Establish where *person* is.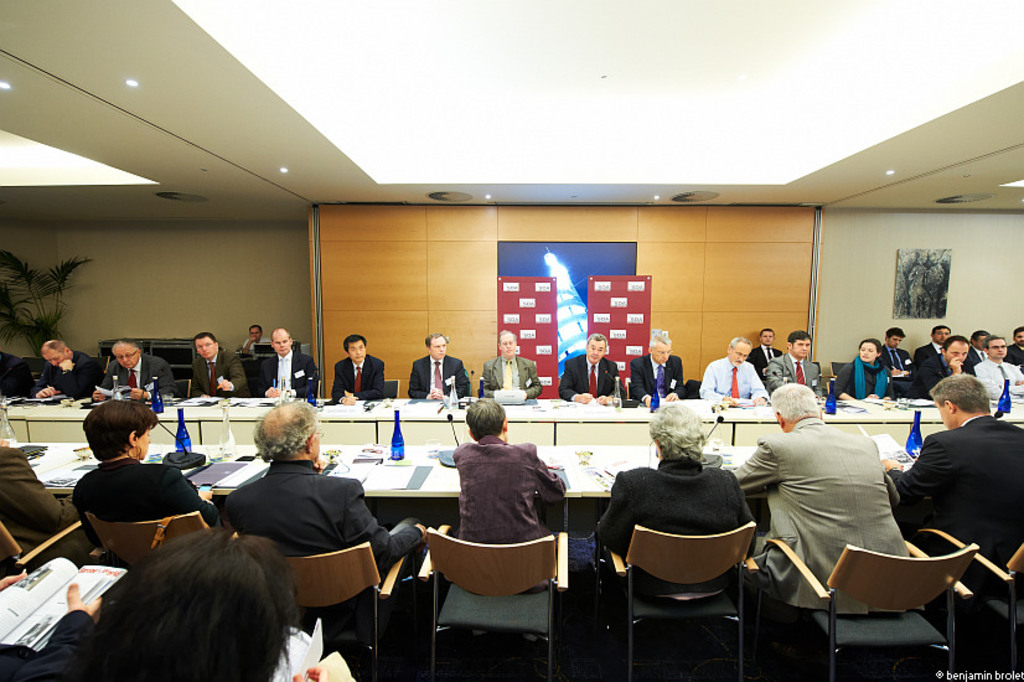
Established at 183 329 254 399.
